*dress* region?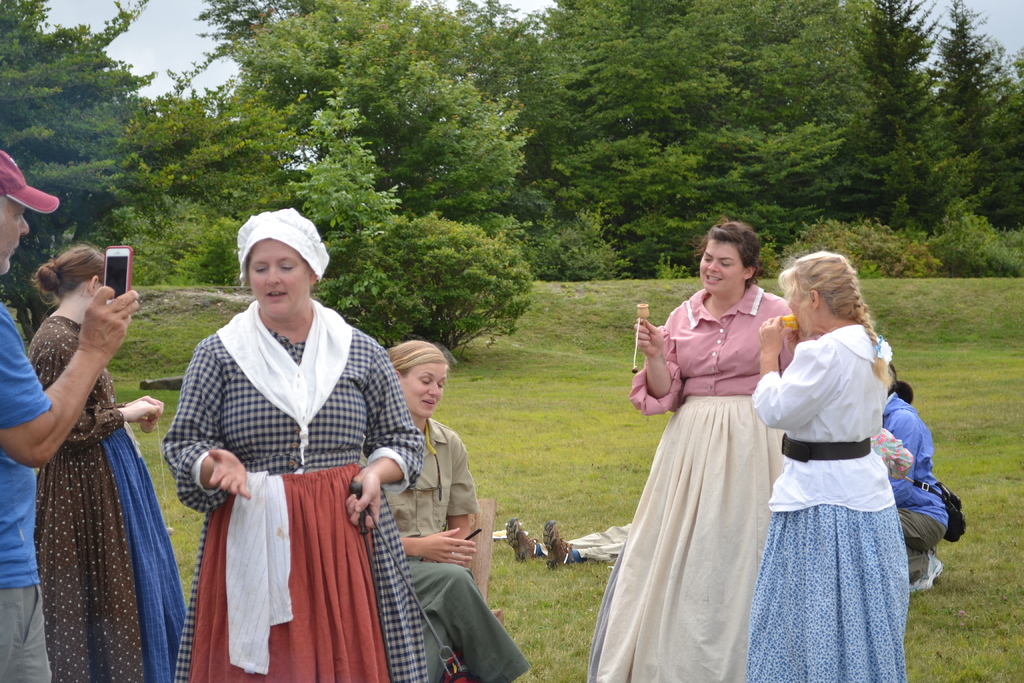
159:297:431:682
